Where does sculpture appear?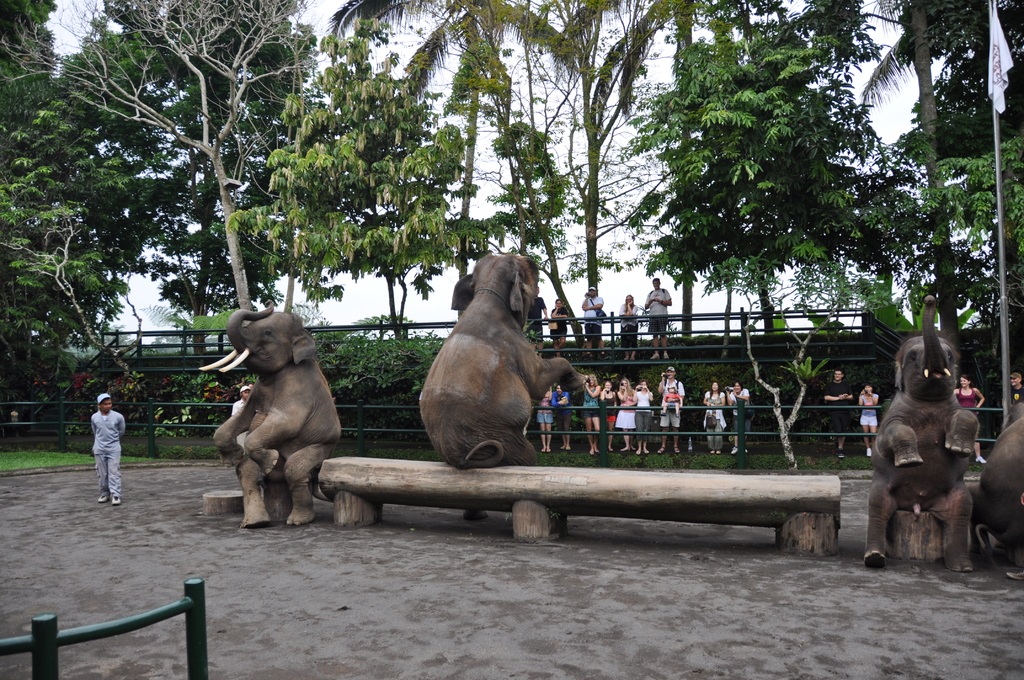
Appears at pyautogui.locateOnScreen(211, 298, 346, 531).
